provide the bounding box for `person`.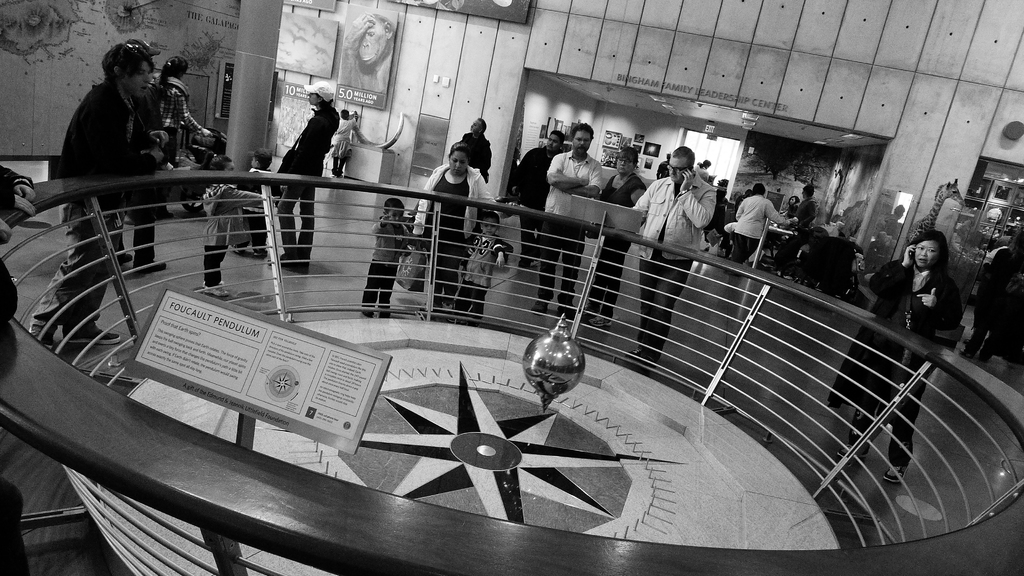
(left=828, top=233, right=964, bottom=488).
